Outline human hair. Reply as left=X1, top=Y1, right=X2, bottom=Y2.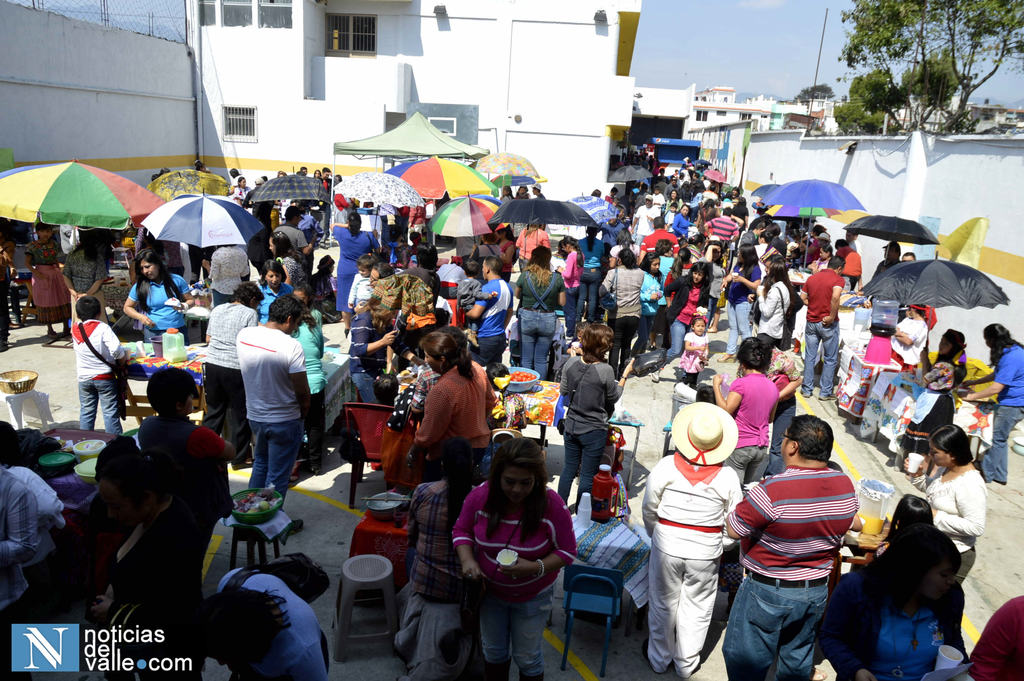
left=760, top=254, right=794, bottom=297.
